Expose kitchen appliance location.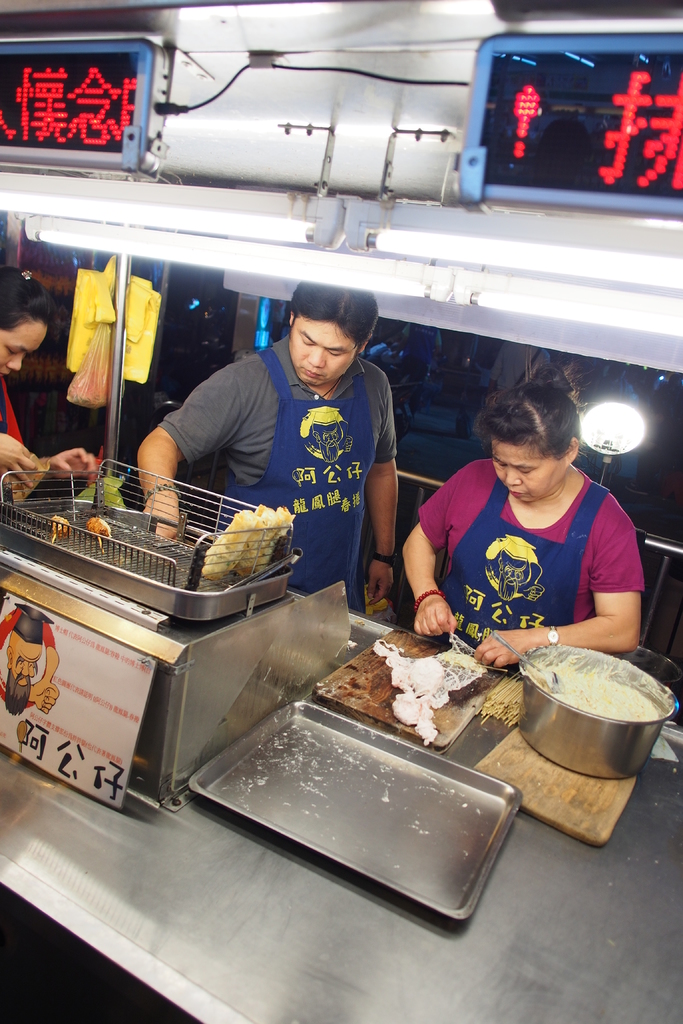
Exposed at select_region(185, 703, 521, 925).
